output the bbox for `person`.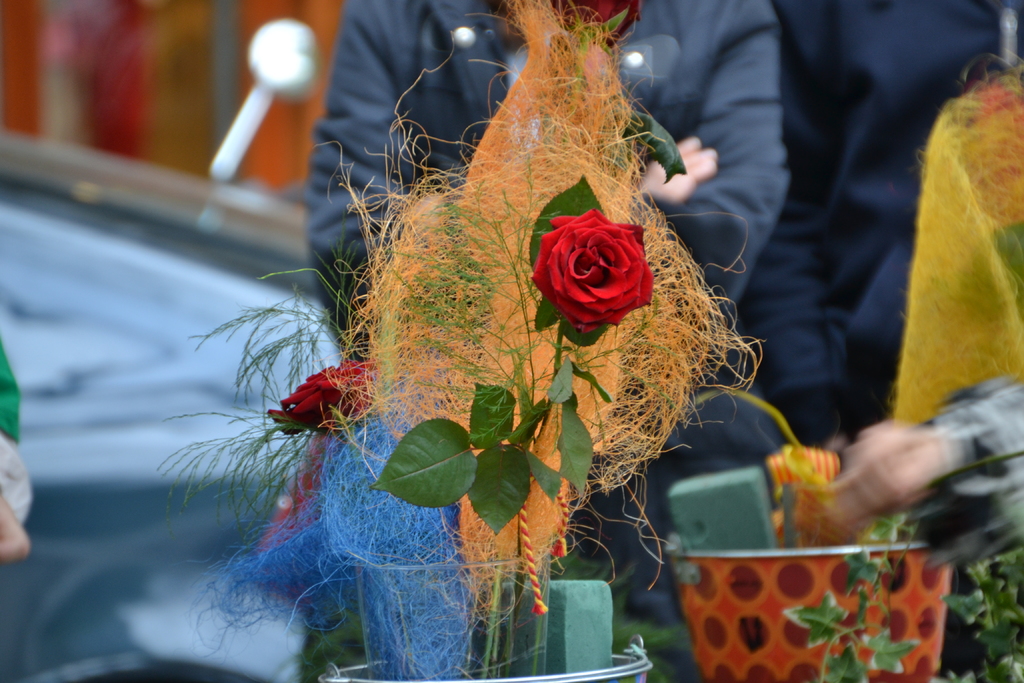
731:0:1023:446.
